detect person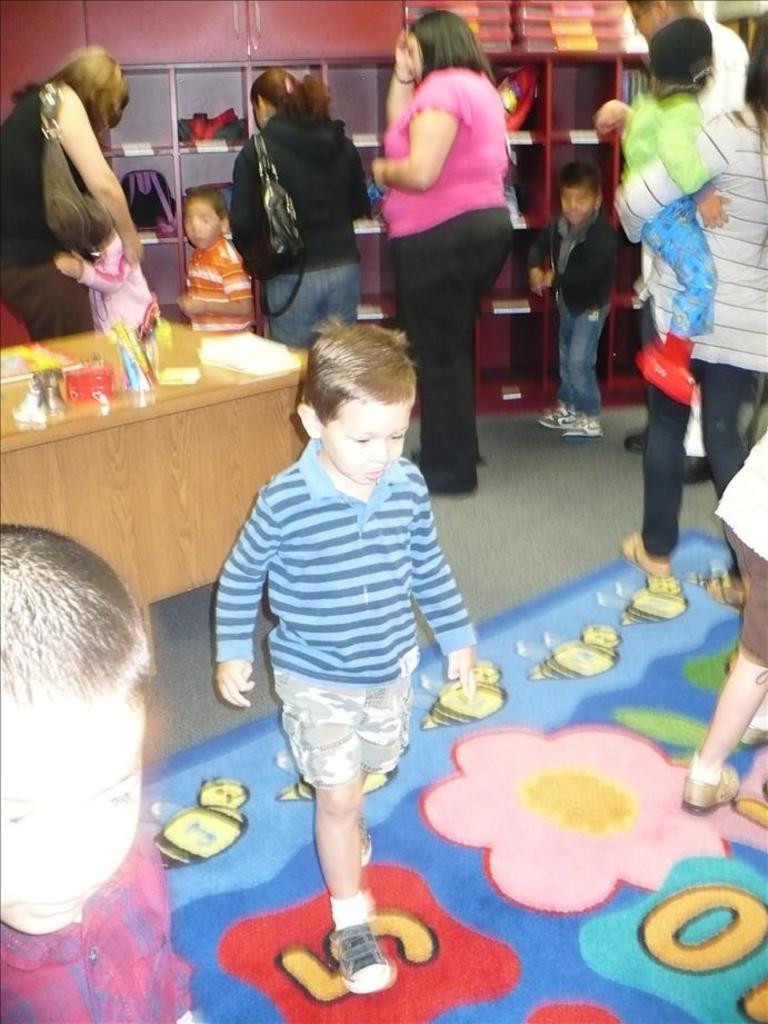
<bbox>236, 69, 366, 400</bbox>
